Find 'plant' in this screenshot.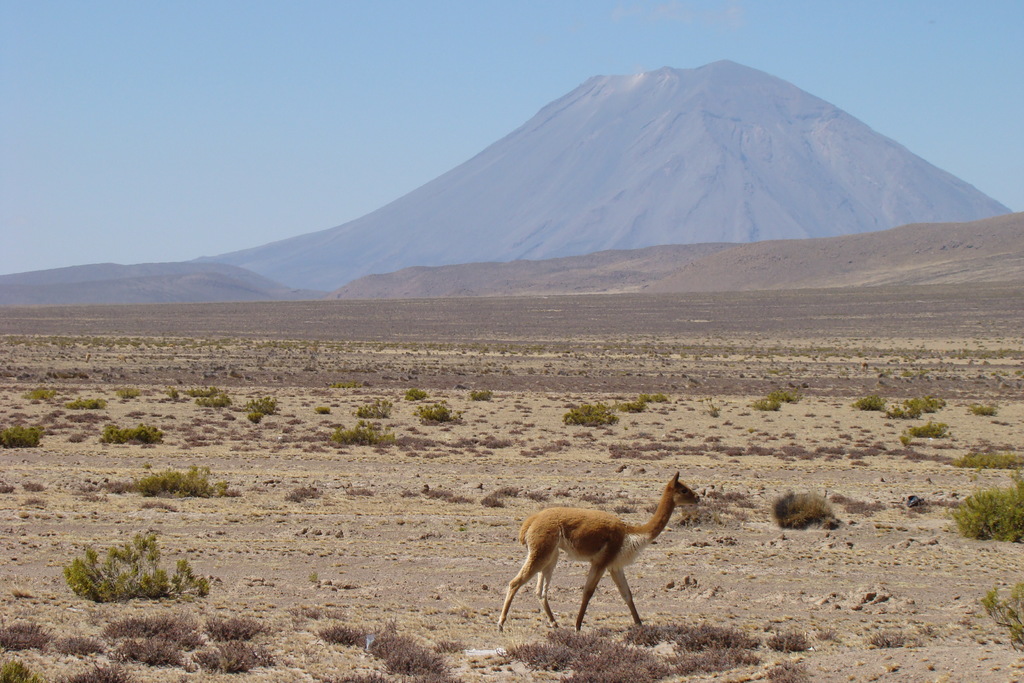
The bounding box for 'plant' is 15 383 114 408.
